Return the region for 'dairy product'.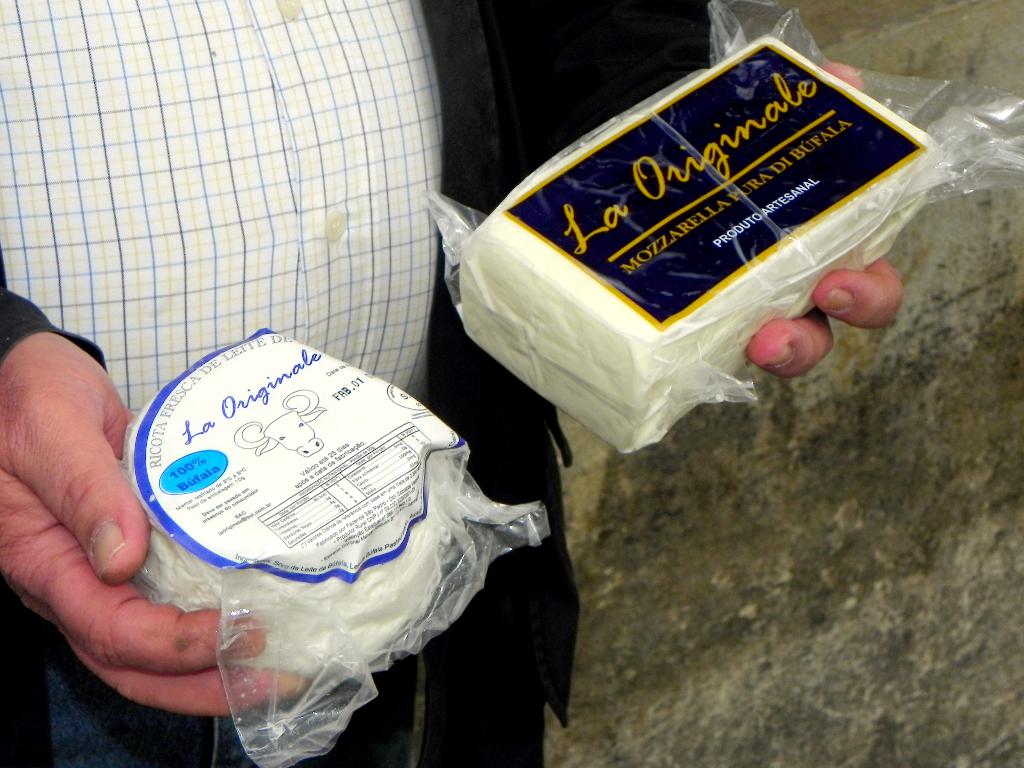
[x1=453, y1=28, x2=945, y2=460].
